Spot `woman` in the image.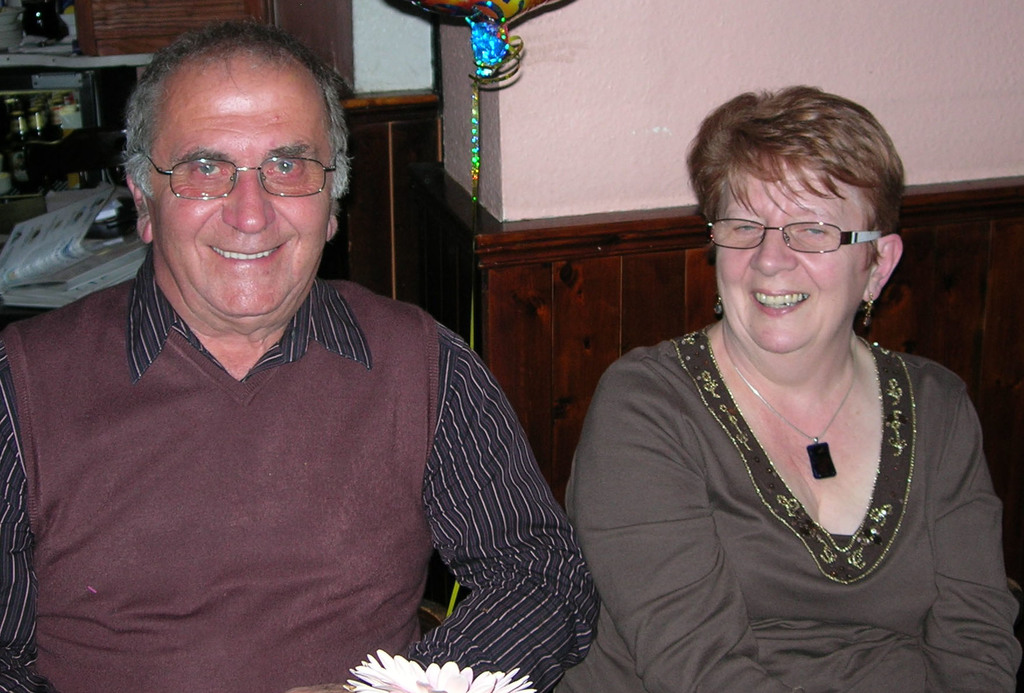
`woman` found at <bbox>545, 79, 1012, 690</bbox>.
